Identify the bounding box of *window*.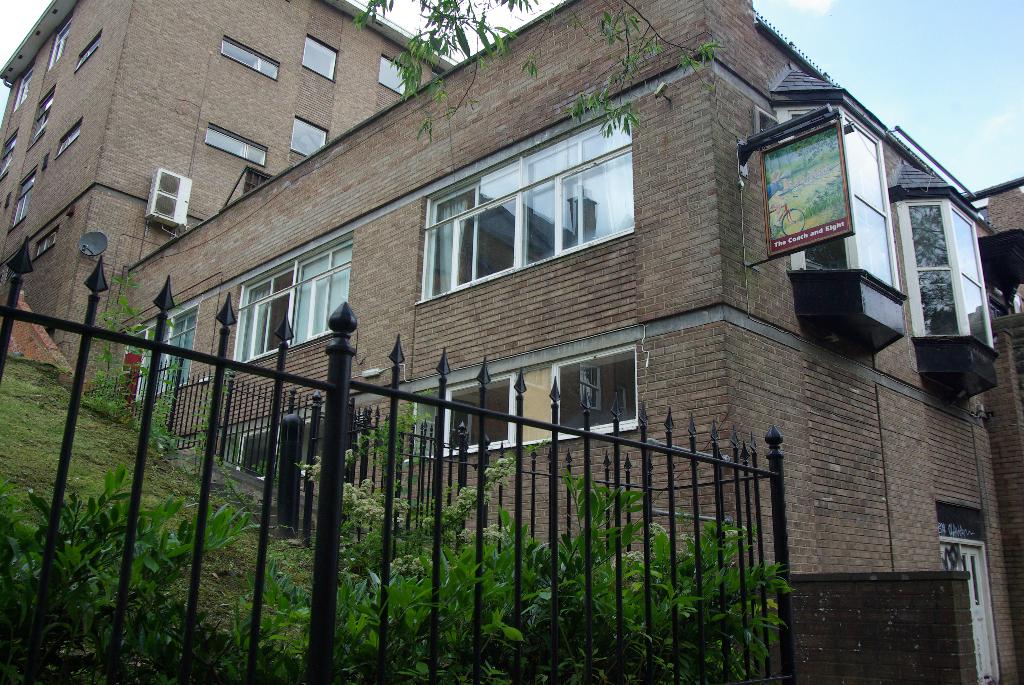
893:207:1001:345.
